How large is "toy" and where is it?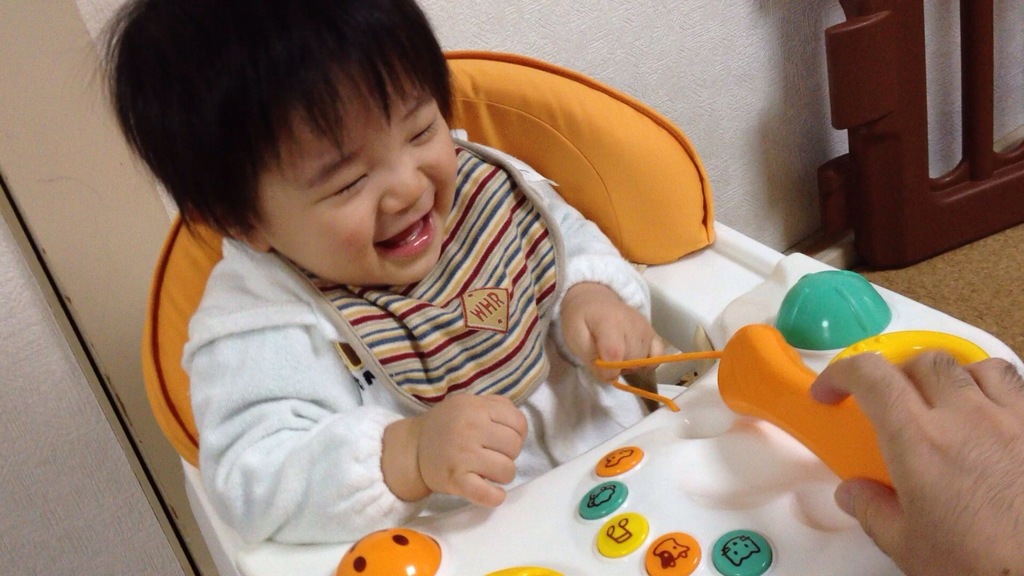
Bounding box: bbox=[698, 527, 781, 575].
